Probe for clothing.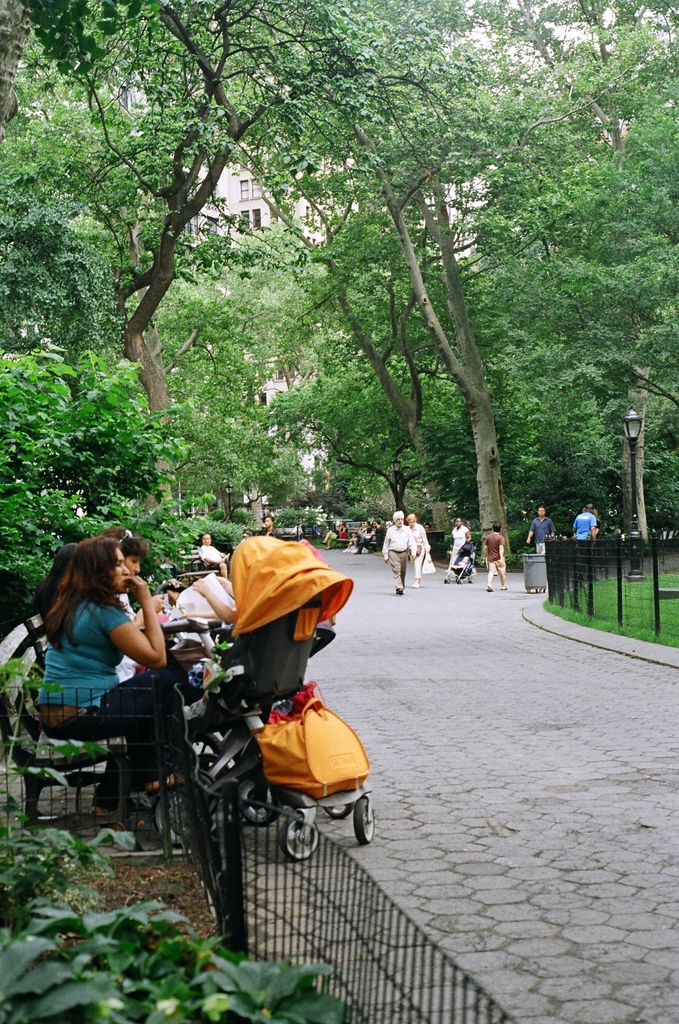
Probe result: locate(37, 602, 170, 805).
